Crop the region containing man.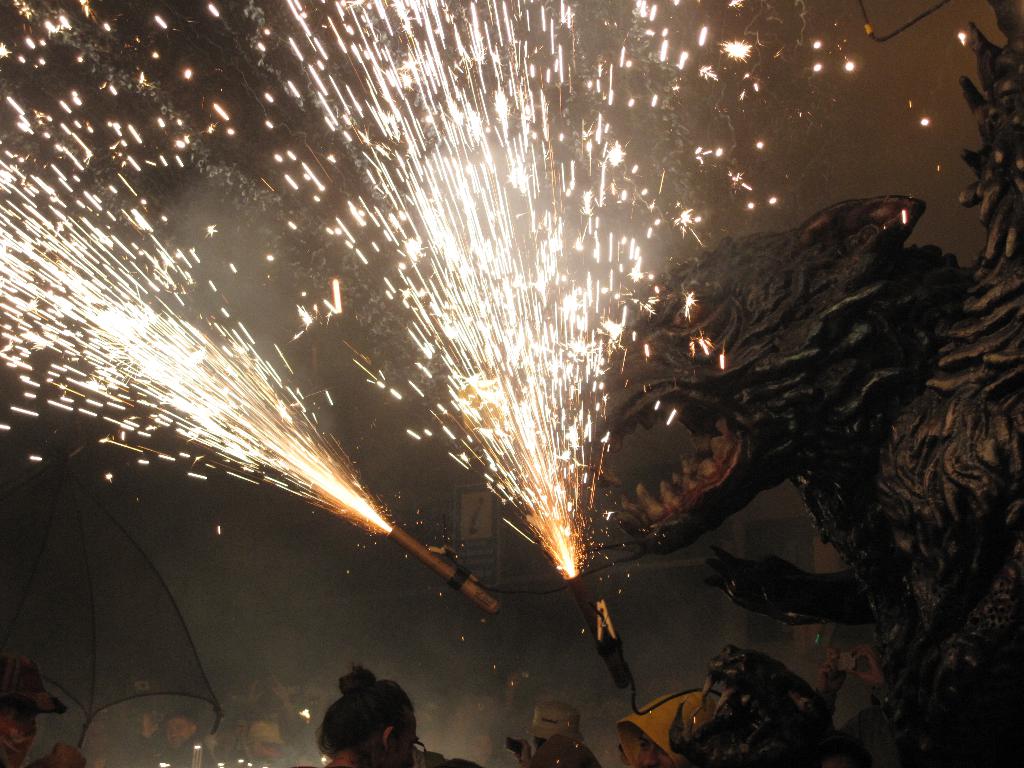
Crop region: locate(245, 720, 287, 767).
